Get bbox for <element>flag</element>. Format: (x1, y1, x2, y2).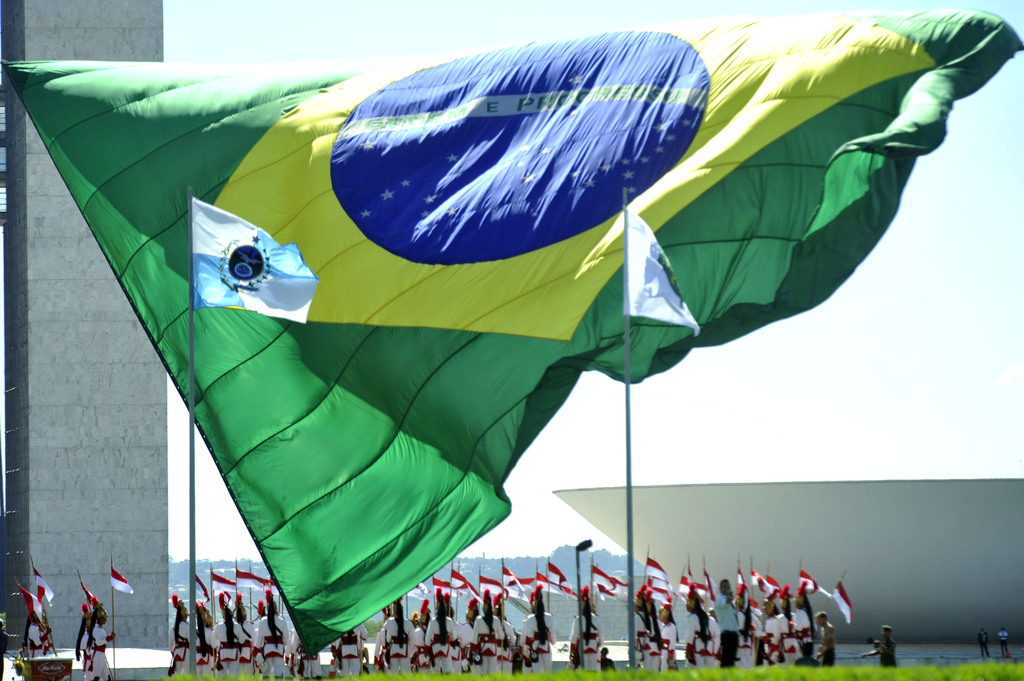
(449, 572, 476, 595).
